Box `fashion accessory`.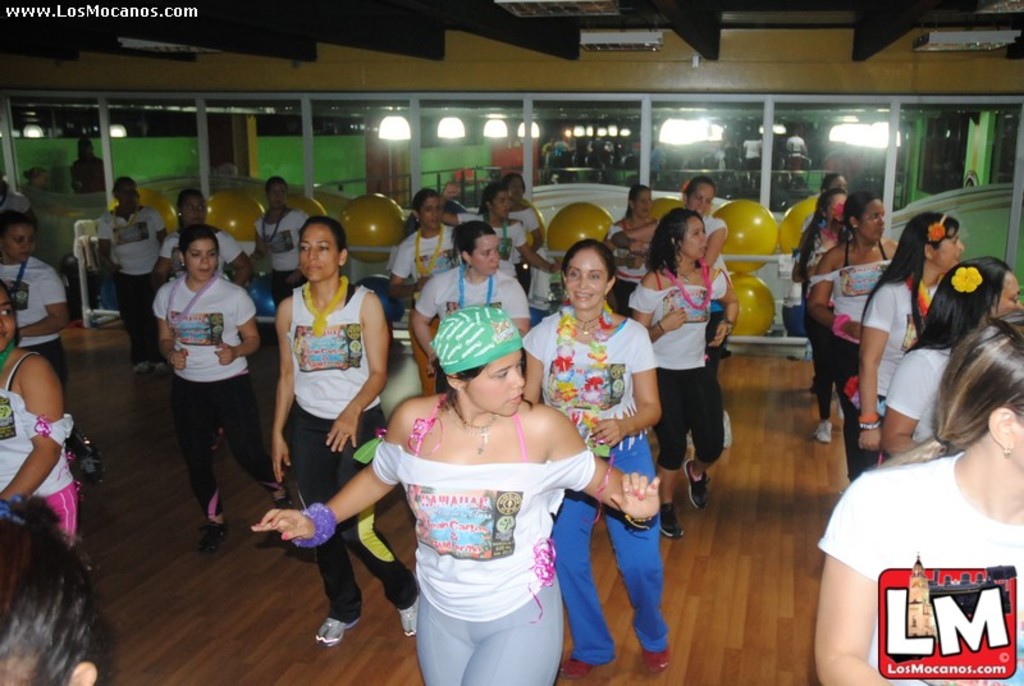
rect(413, 220, 442, 284).
